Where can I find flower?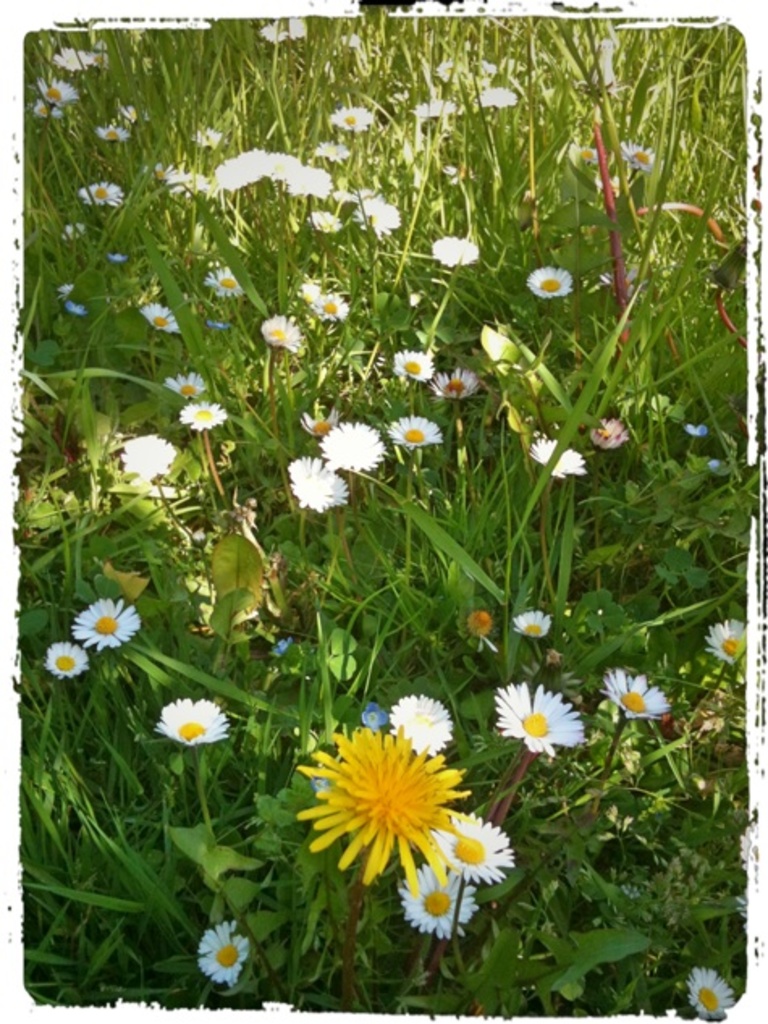
You can find it at box=[424, 364, 485, 400].
